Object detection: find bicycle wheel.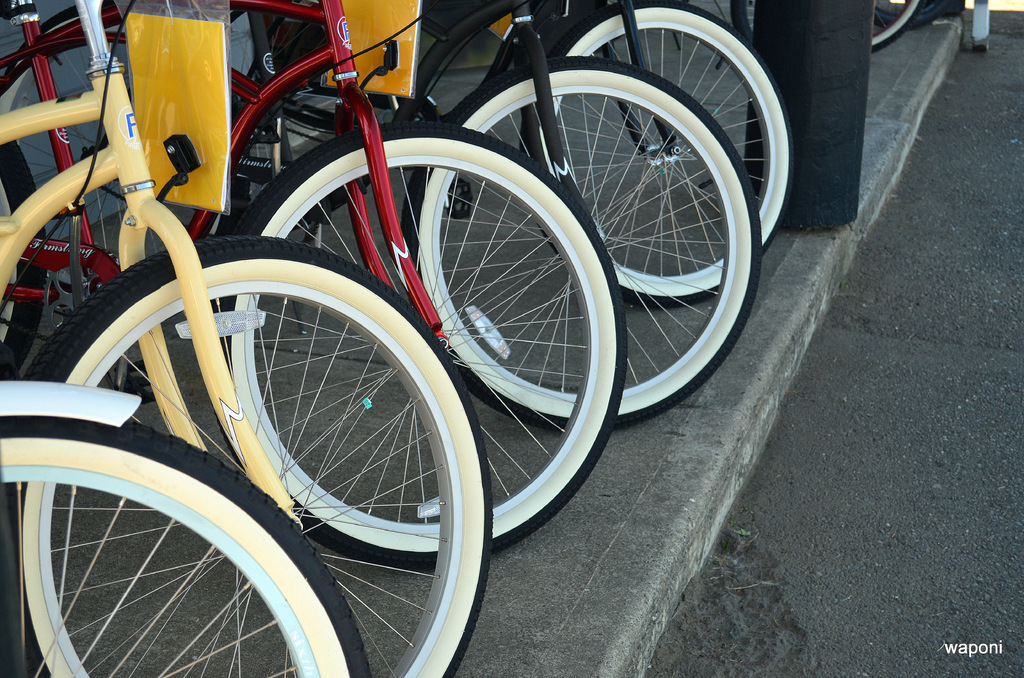
crop(208, 124, 627, 576).
